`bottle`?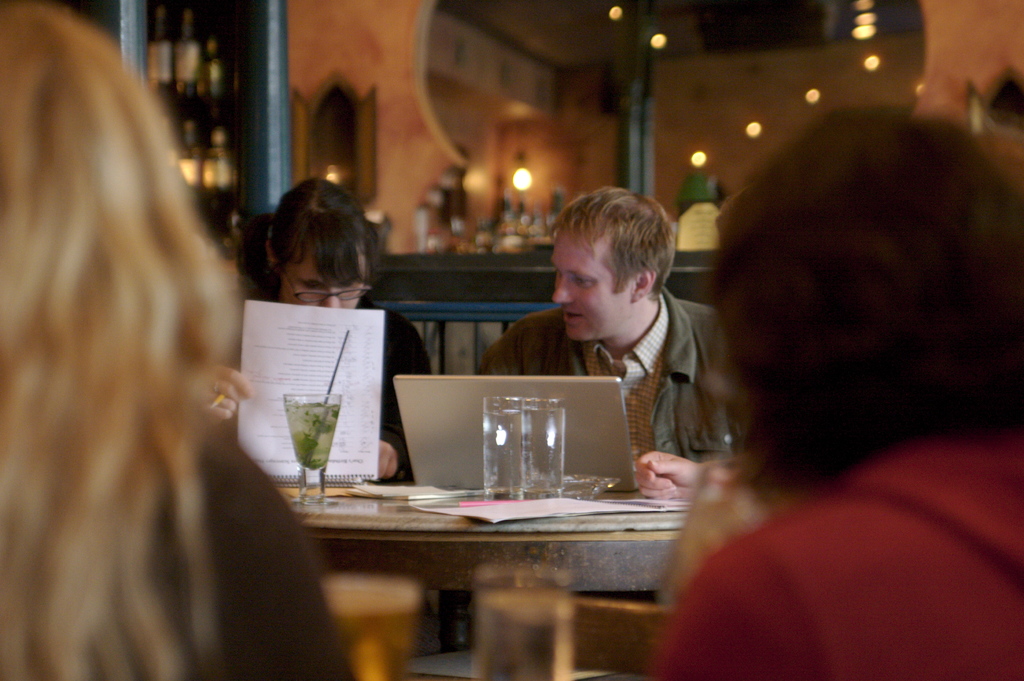
box=[200, 111, 238, 221]
